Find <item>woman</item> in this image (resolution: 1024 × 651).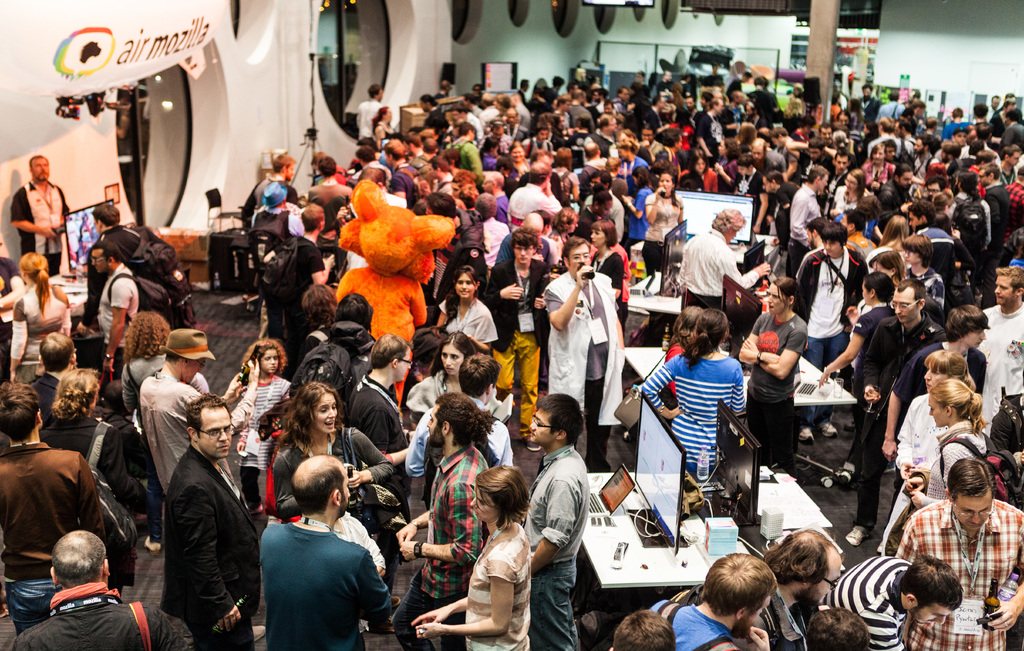
(left=867, top=142, right=897, bottom=186).
